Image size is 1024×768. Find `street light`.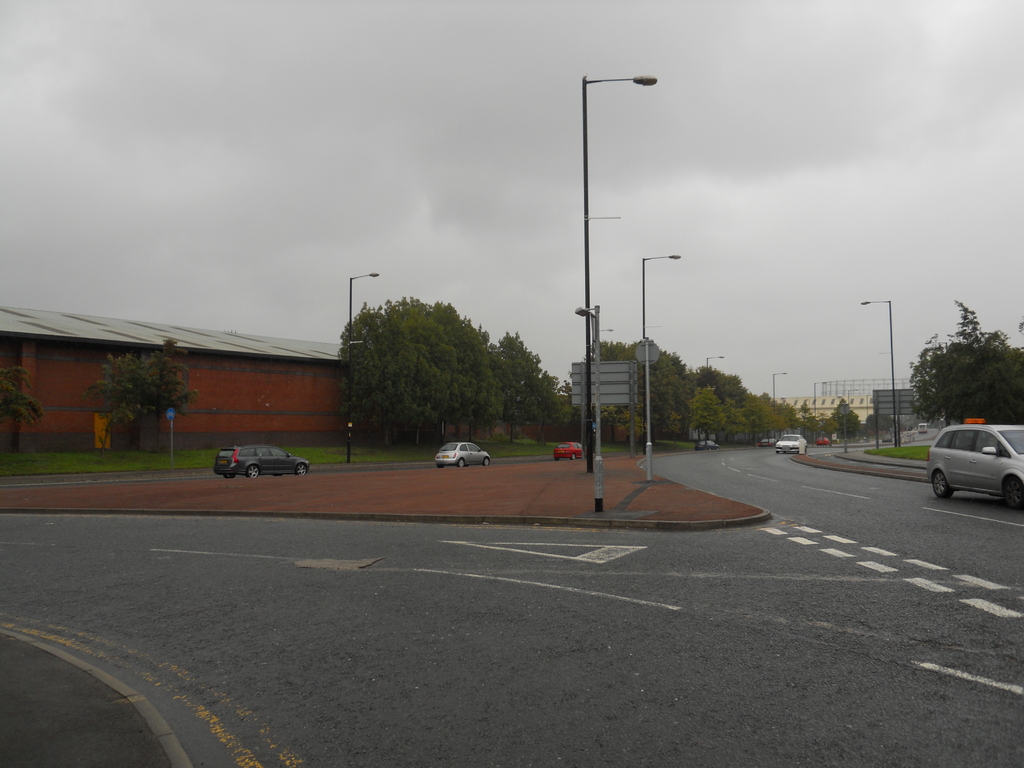
[813, 382, 832, 444].
